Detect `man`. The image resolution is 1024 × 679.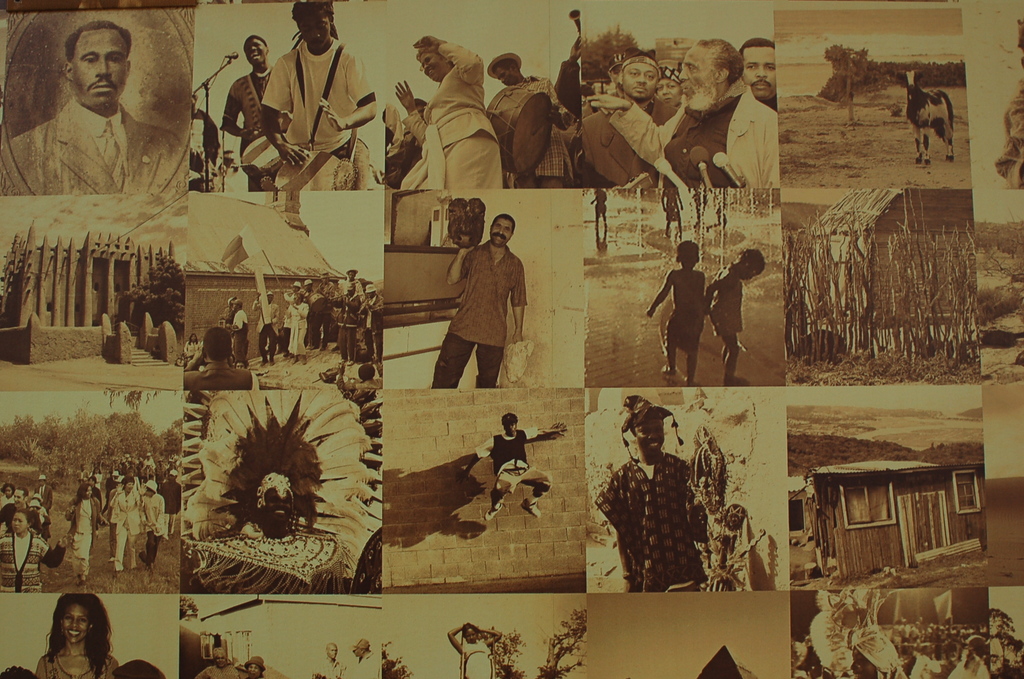
(572,55,675,189).
